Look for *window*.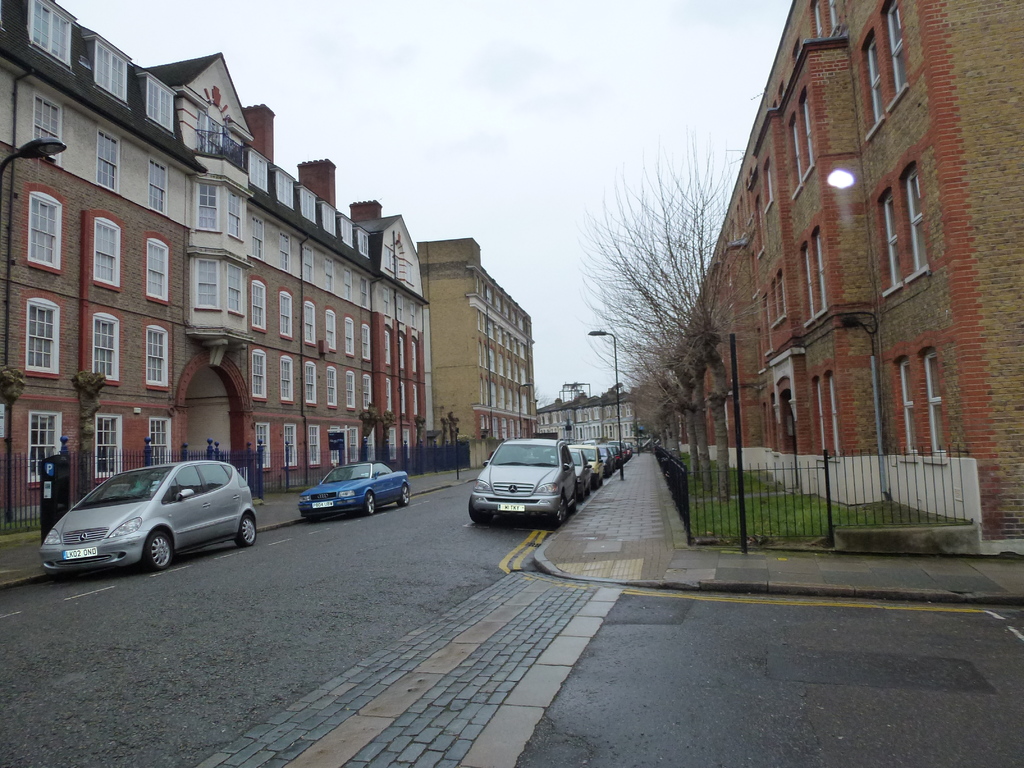
Found: select_region(340, 220, 351, 247).
